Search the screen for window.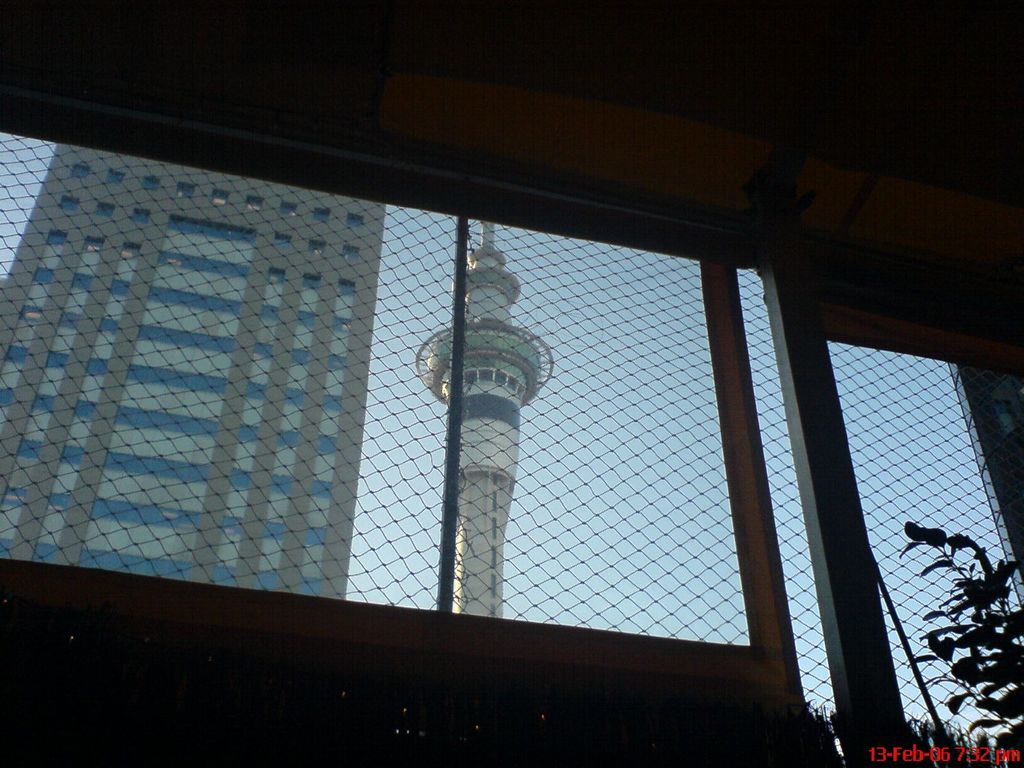
Found at x1=493 y1=472 x2=499 y2=482.
